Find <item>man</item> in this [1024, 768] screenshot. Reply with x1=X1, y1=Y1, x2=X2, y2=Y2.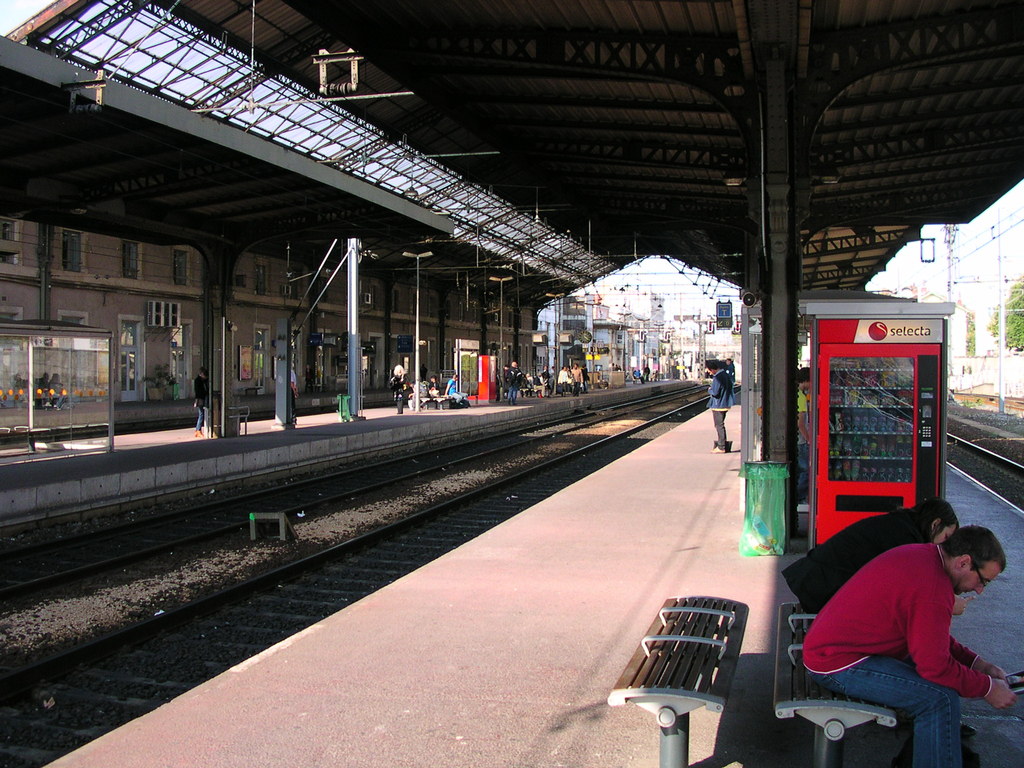
x1=643, y1=362, x2=648, y2=381.
